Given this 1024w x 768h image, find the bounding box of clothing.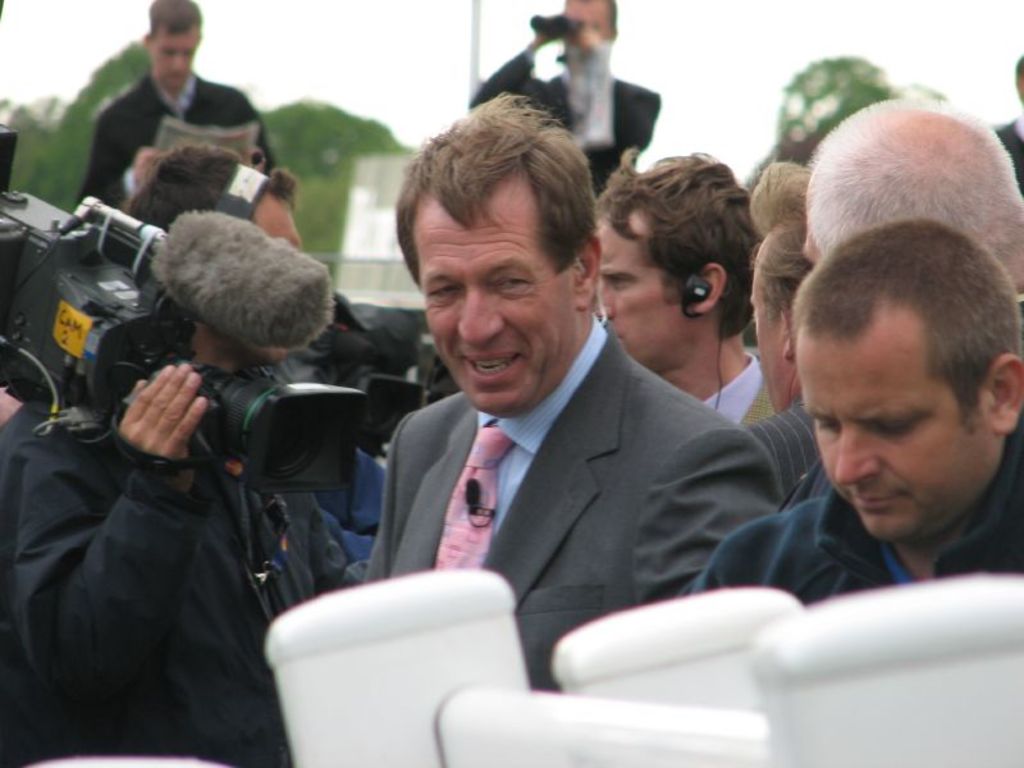
bbox=(755, 397, 824, 509).
